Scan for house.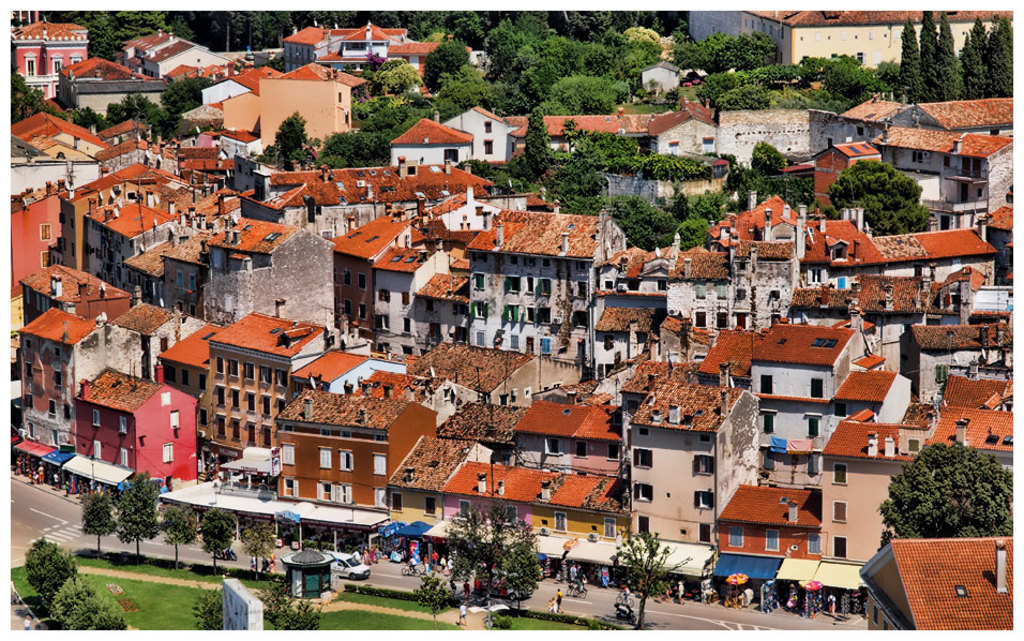
Scan result: <region>711, 447, 827, 560</region>.
